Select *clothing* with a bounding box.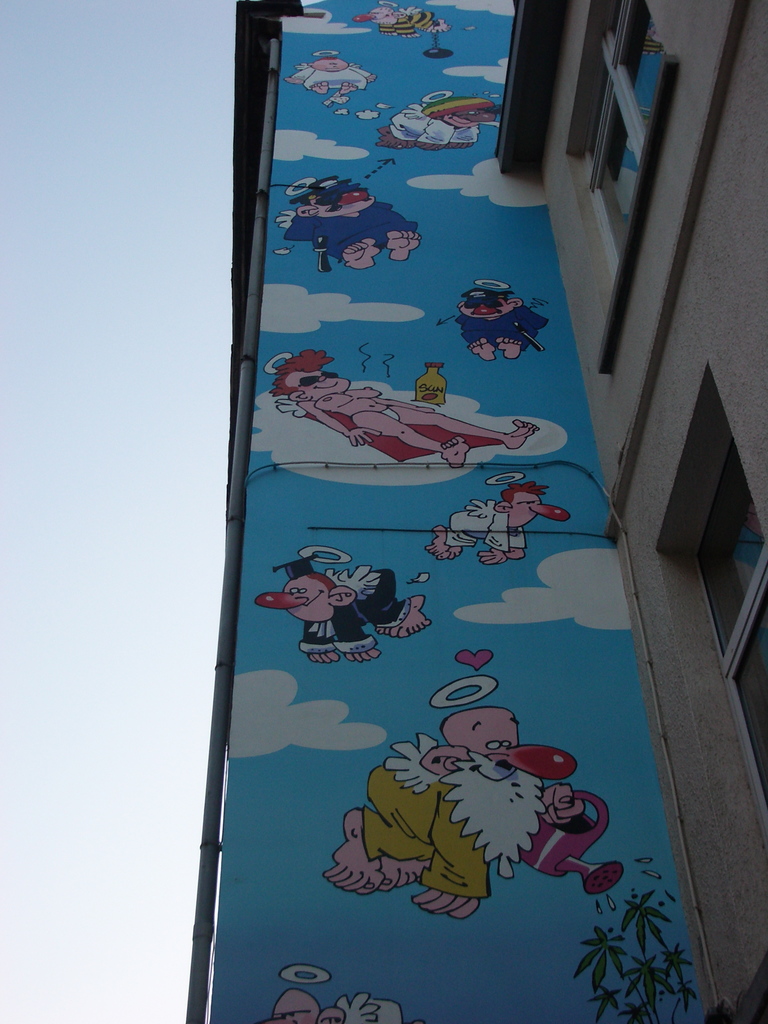
300,564,410,657.
